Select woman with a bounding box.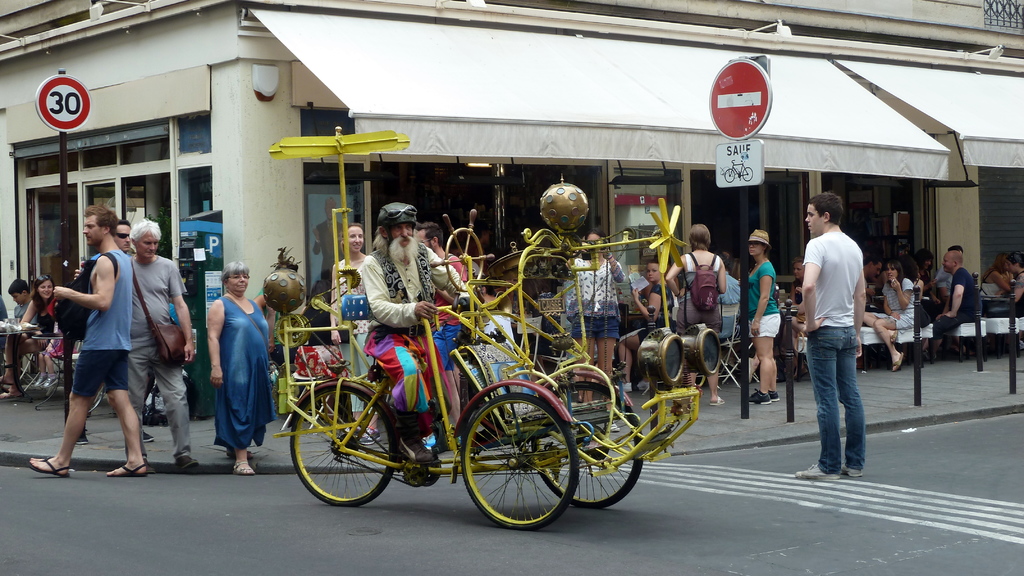
box=[568, 232, 636, 412].
